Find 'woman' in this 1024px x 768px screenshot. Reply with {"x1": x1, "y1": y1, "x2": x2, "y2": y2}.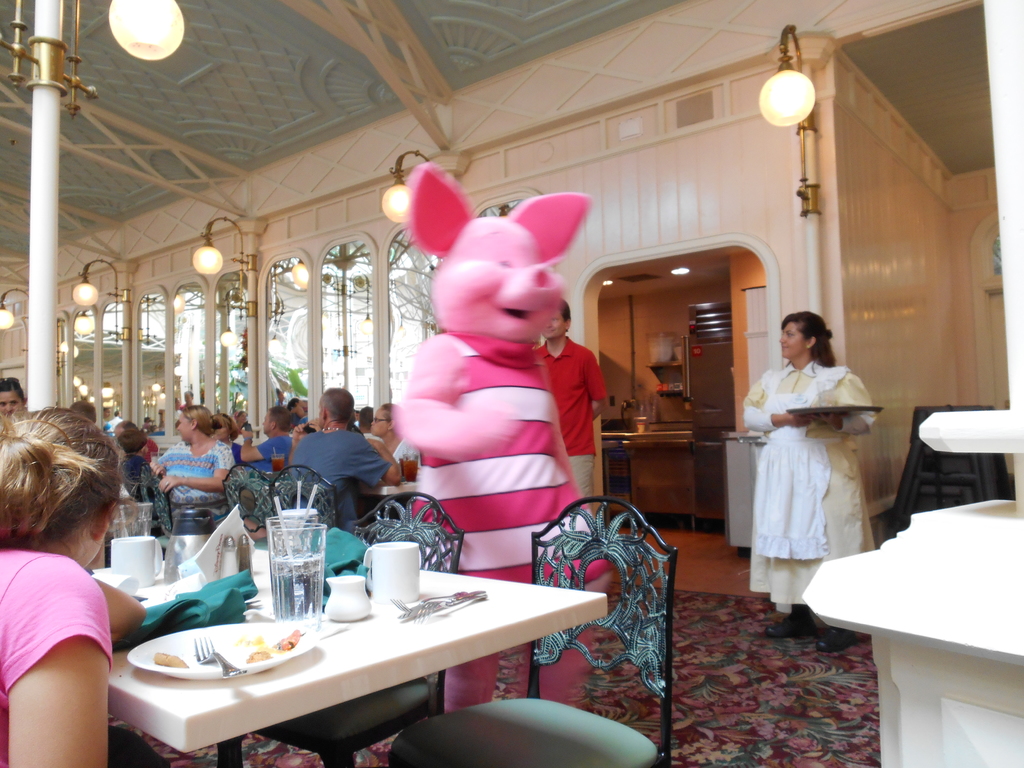
{"x1": 229, "y1": 405, "x2": 250, "y2": 428}.
